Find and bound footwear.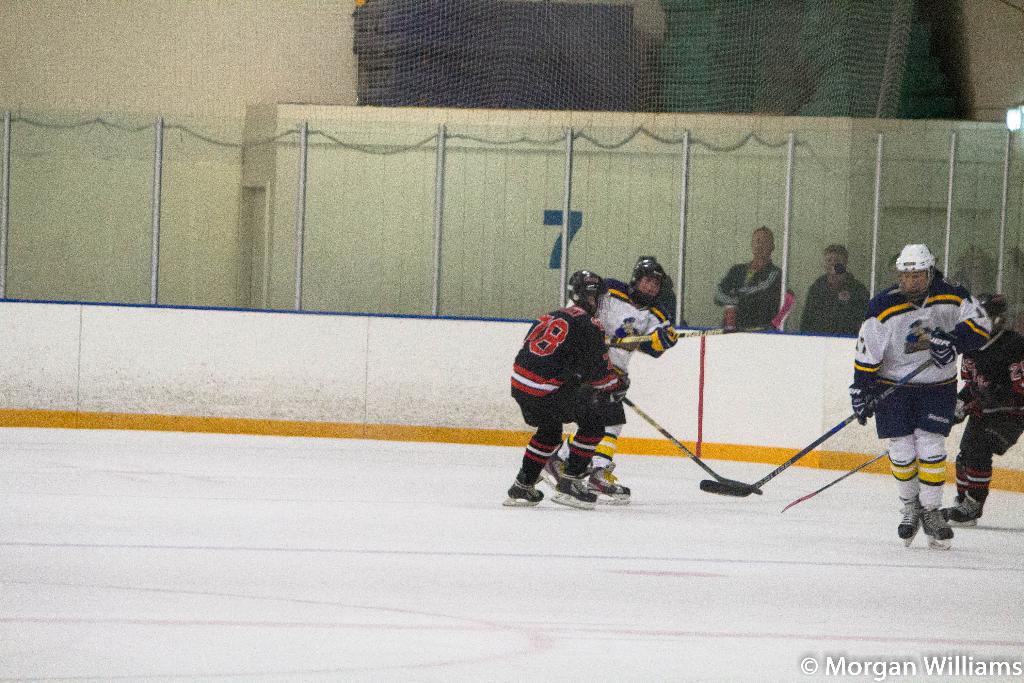
Bound: box(918, 504, 952, 536).
